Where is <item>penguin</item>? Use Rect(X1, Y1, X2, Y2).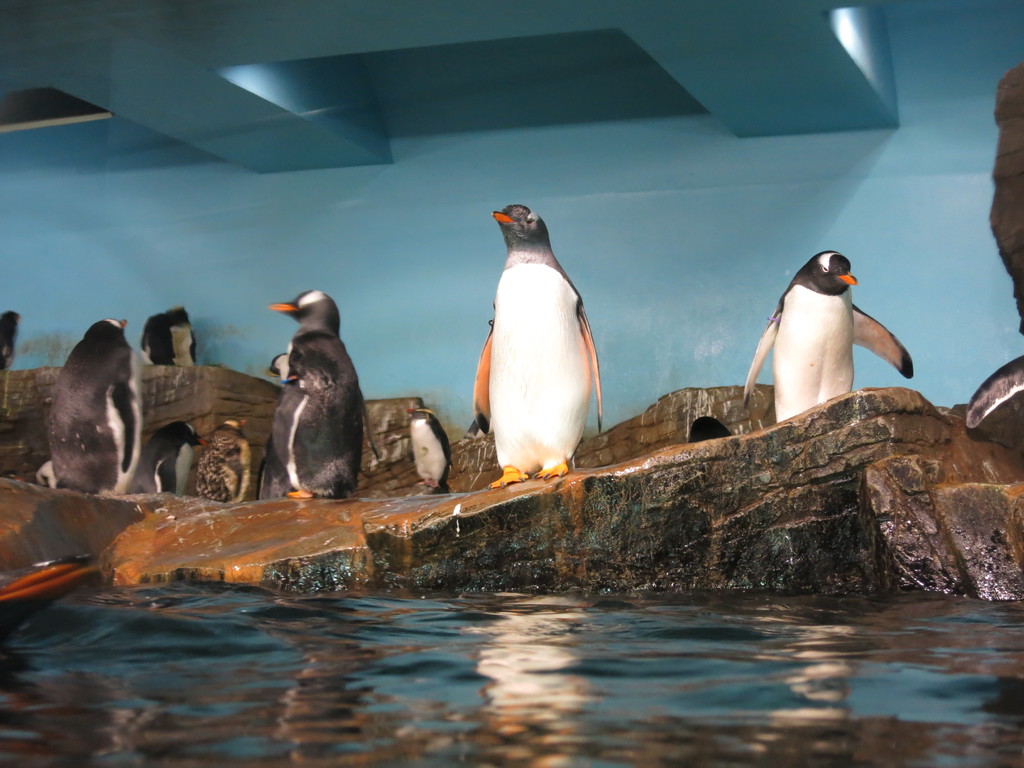
Rect(33, 315, 145, 495).
